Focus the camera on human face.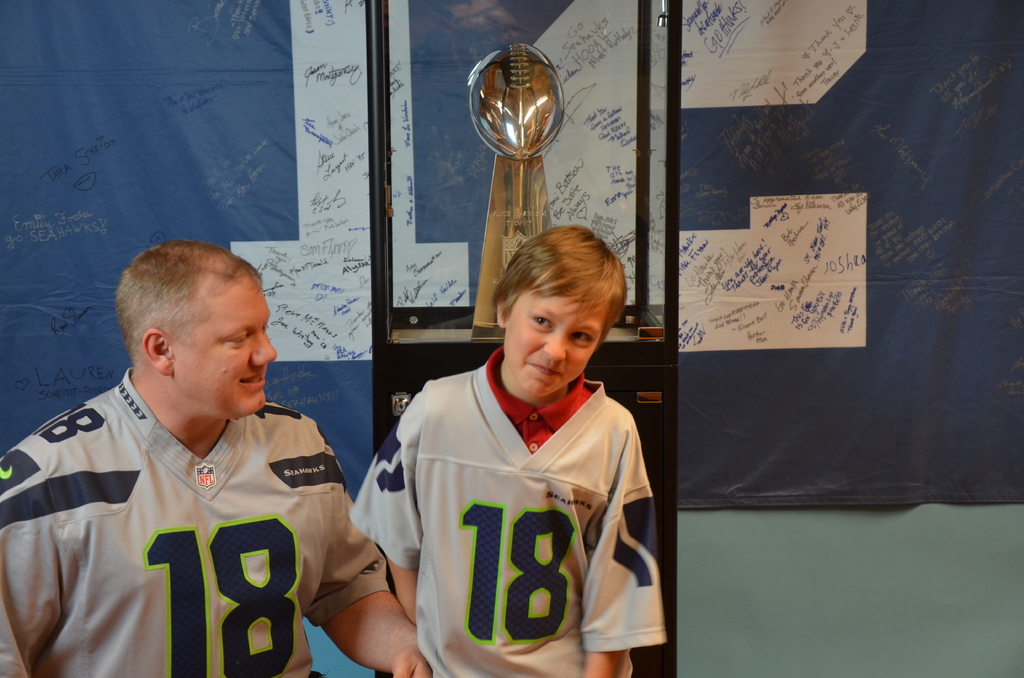
Focus region: bbox=[497, 275, 618, 403].
